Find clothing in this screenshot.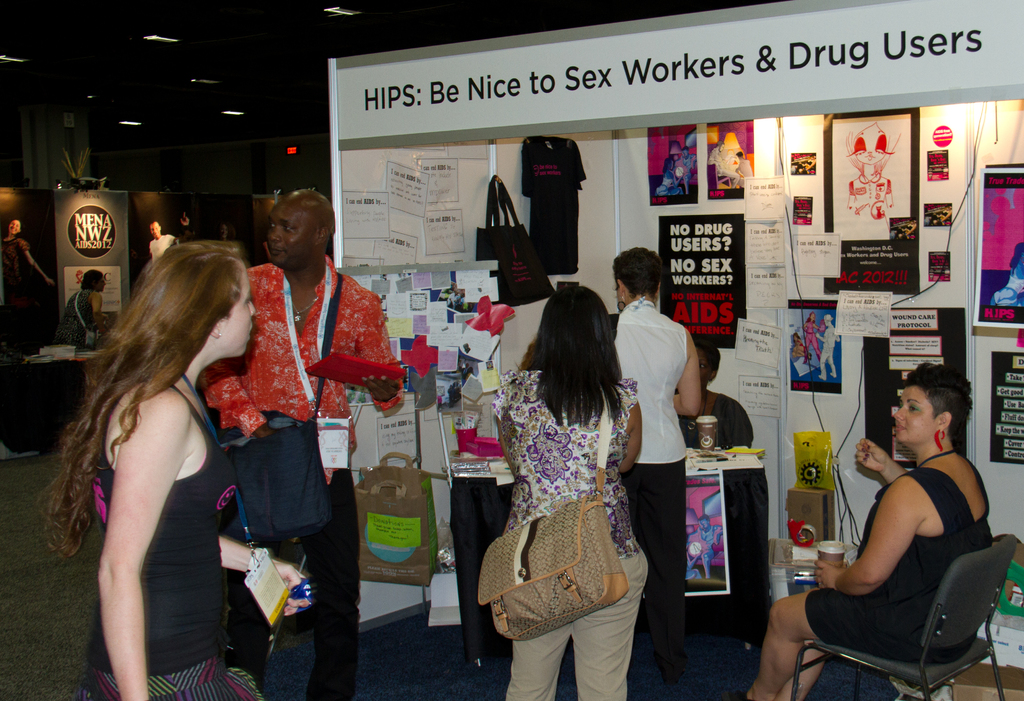
The bounding box for clothing is Rect(82, 370, 269, 700).
